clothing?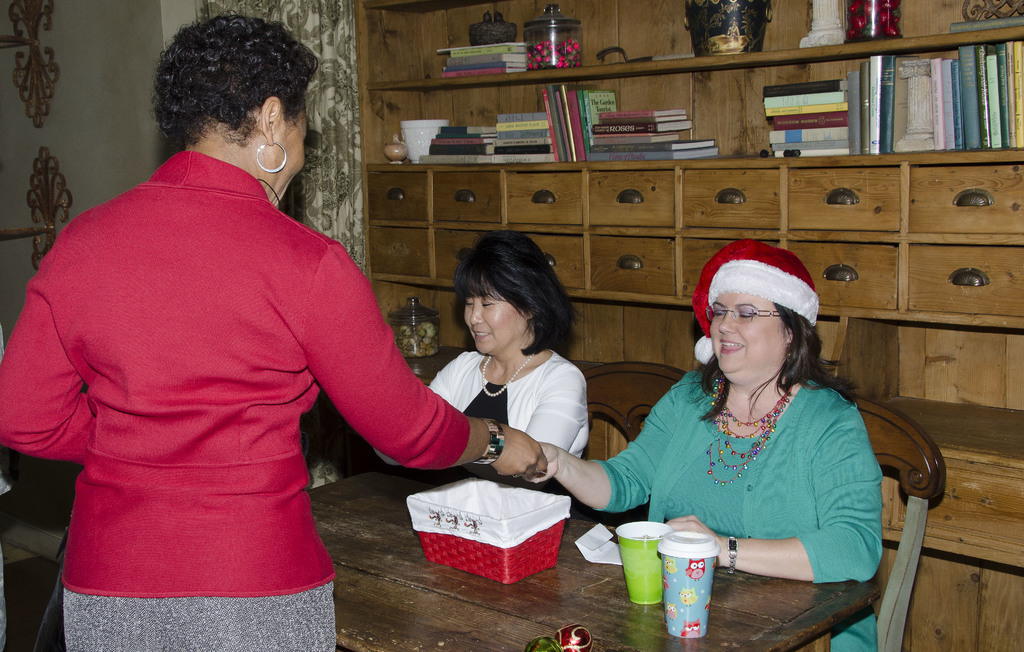
(left=596, top=359, right=888, bottom=648)
